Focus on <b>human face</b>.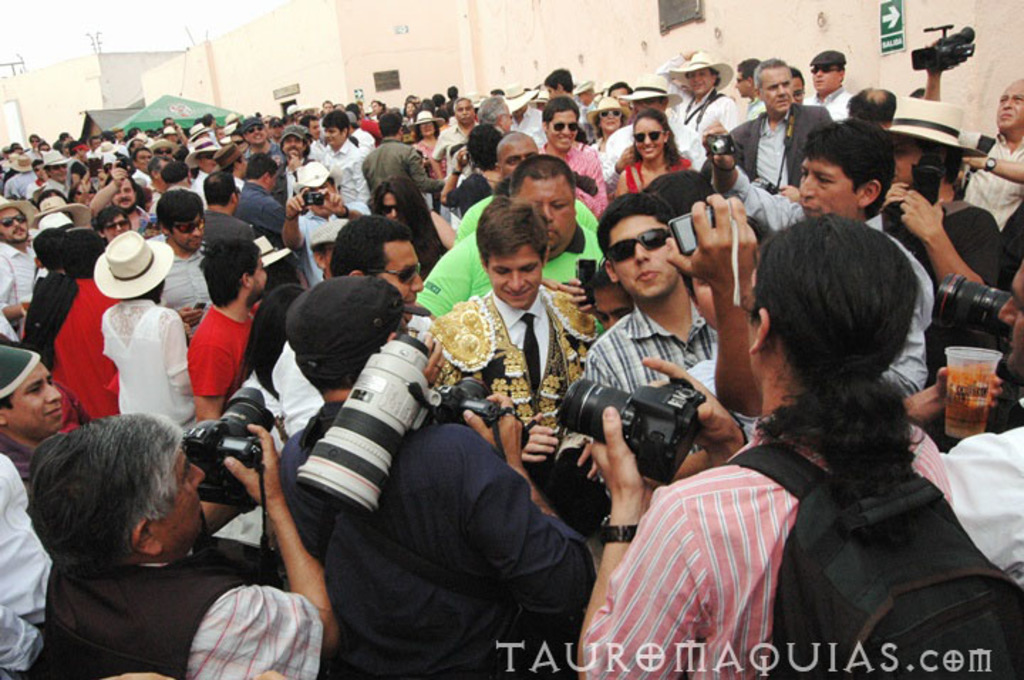
Focused at pyautogui.locateOnScreen(375, 245, 421, 324).
